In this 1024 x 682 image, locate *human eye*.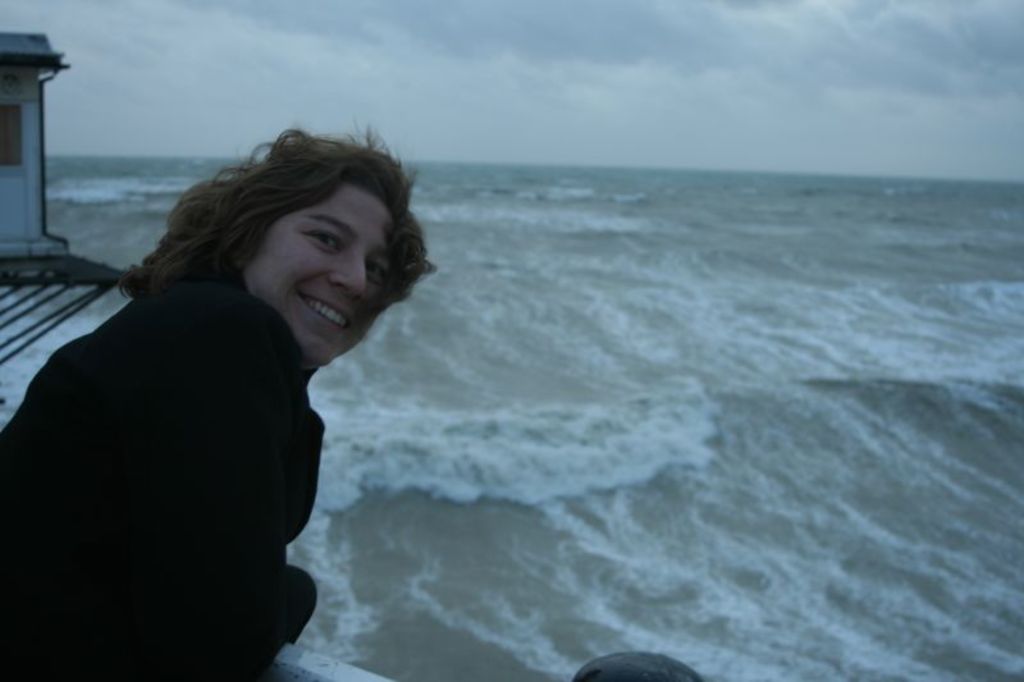
Bounding box: select_region(301, 225, 343, 257).
